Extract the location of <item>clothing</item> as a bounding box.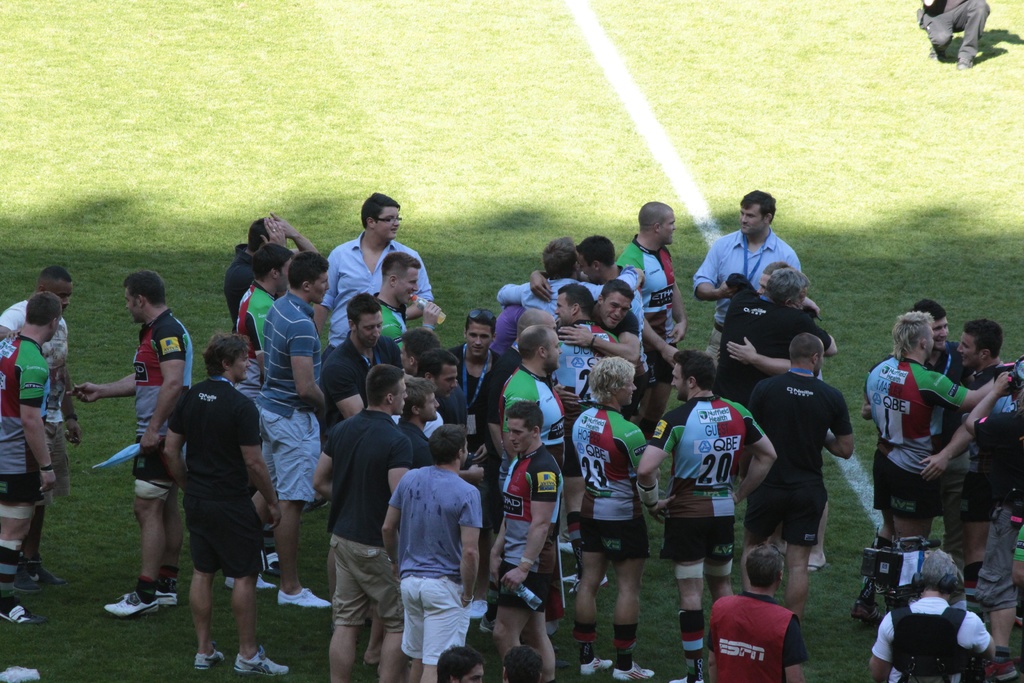
Rect(375, 454, 479, 666).
